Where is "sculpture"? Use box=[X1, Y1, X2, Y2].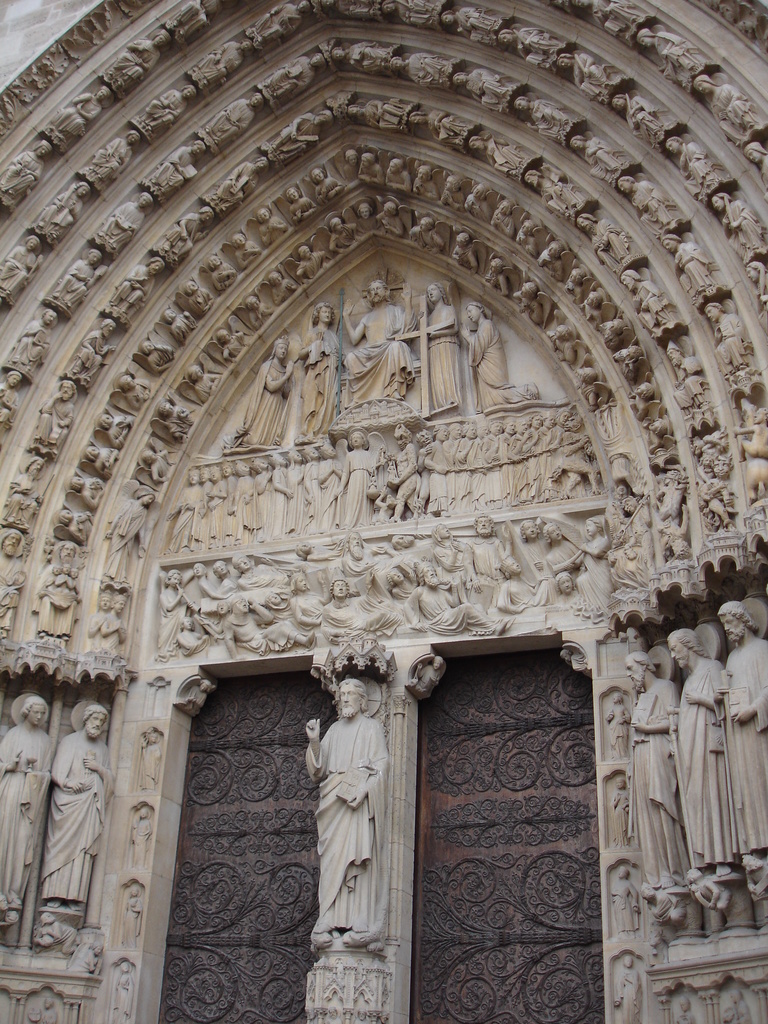
box=[35, 692, 113, 950].
